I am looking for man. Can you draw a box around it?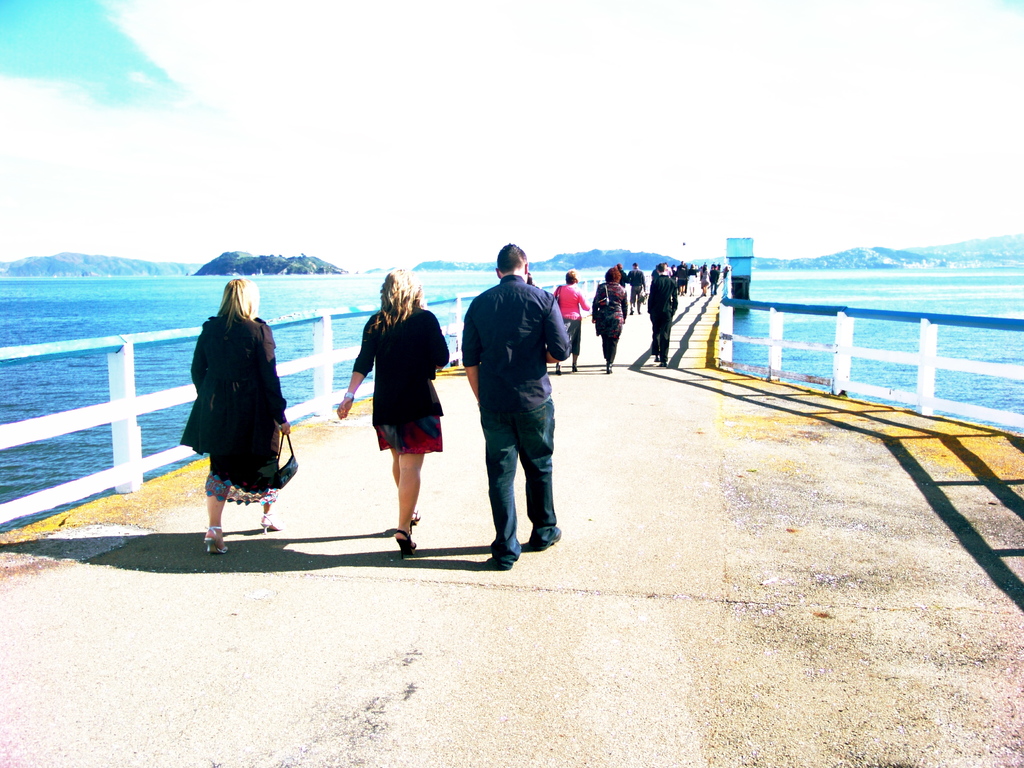
Sure, the bounding box is [left=708, top=264, right=719, bottom=296].
